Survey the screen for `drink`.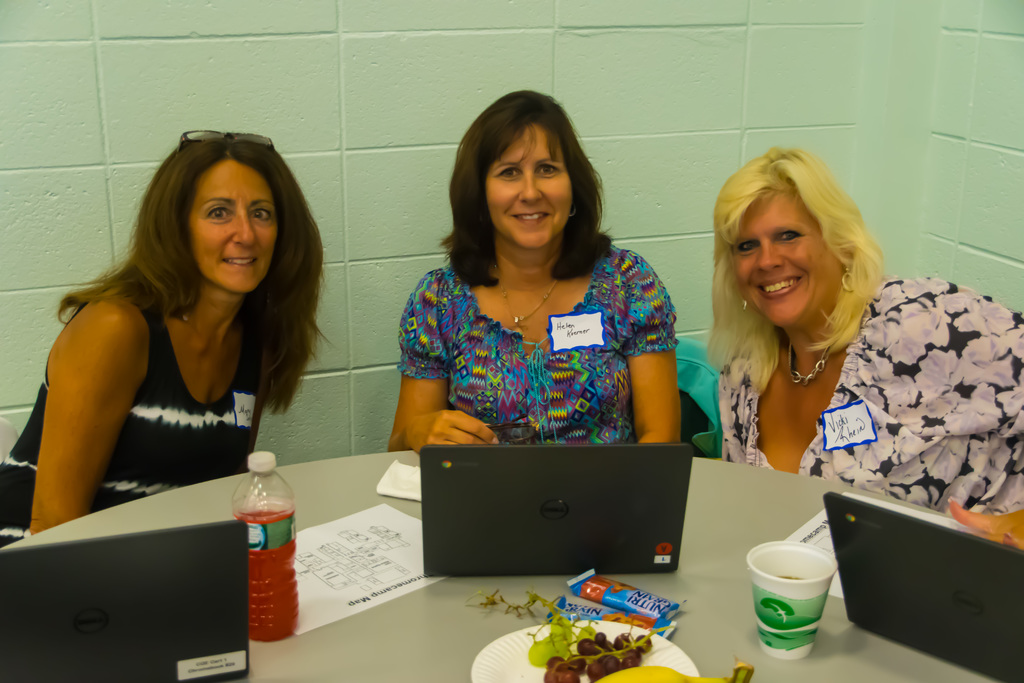
Survey found: <region>234, 462, 295, 636</region>.
